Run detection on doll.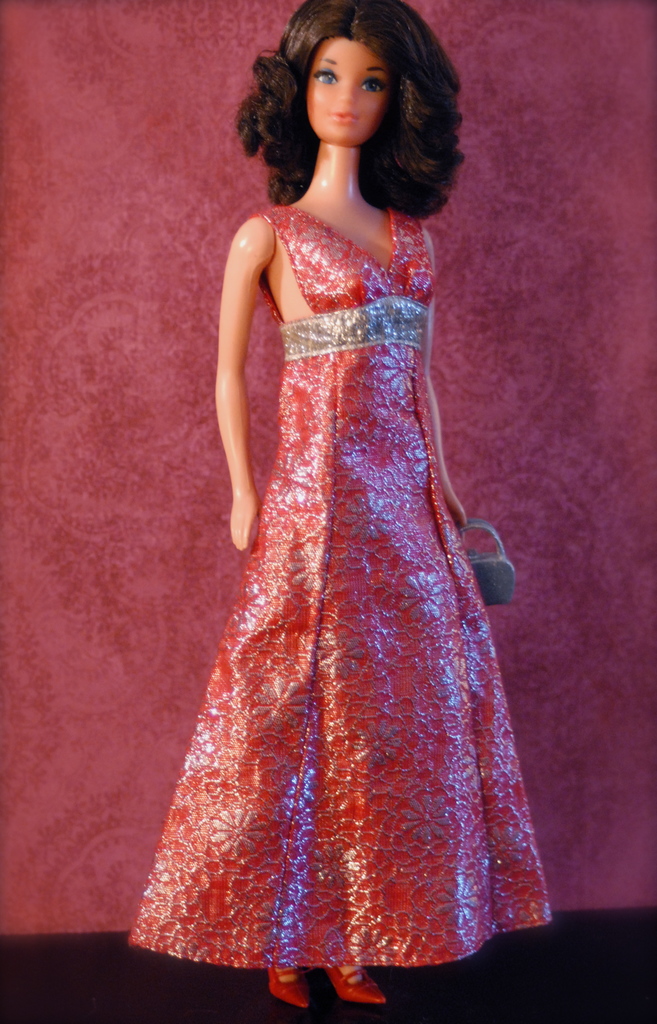
Result: x1=150, y1=0, x2=553, y2=1023.
